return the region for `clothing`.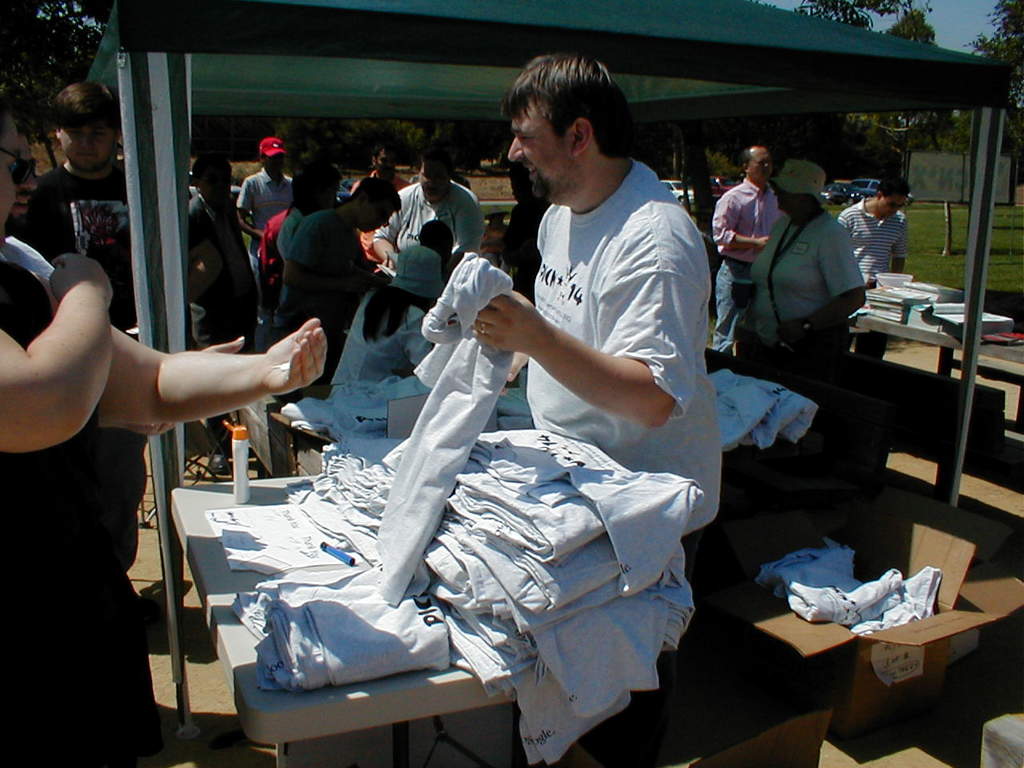
x1=392 y1=238 x2=439 y2=302.
